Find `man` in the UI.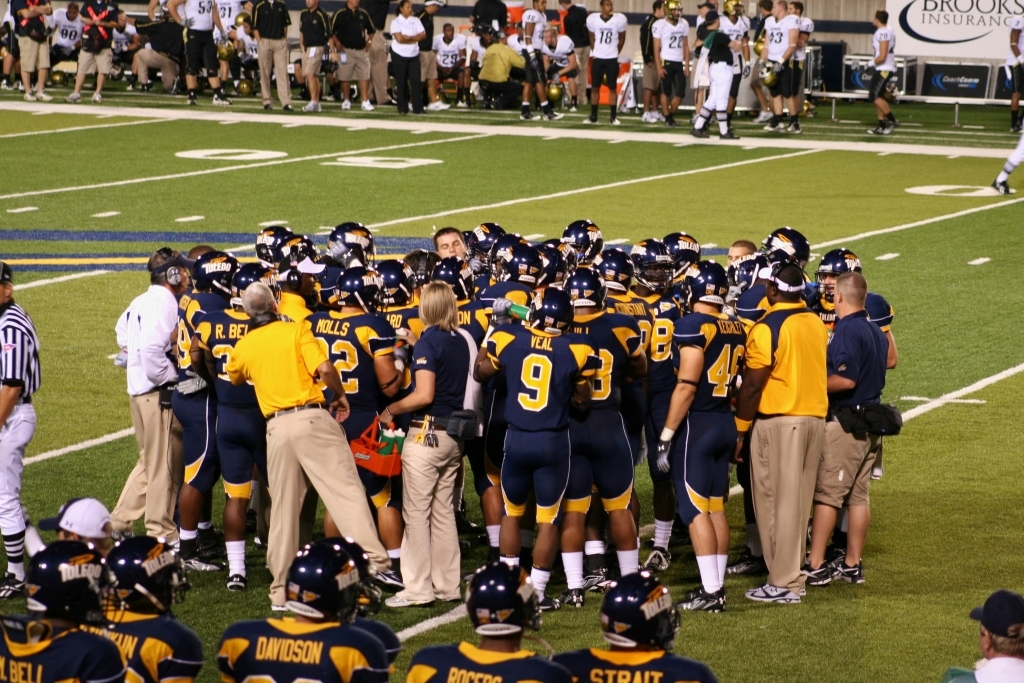
UI element at left=943, top=592, right=1023, bottom=682.
